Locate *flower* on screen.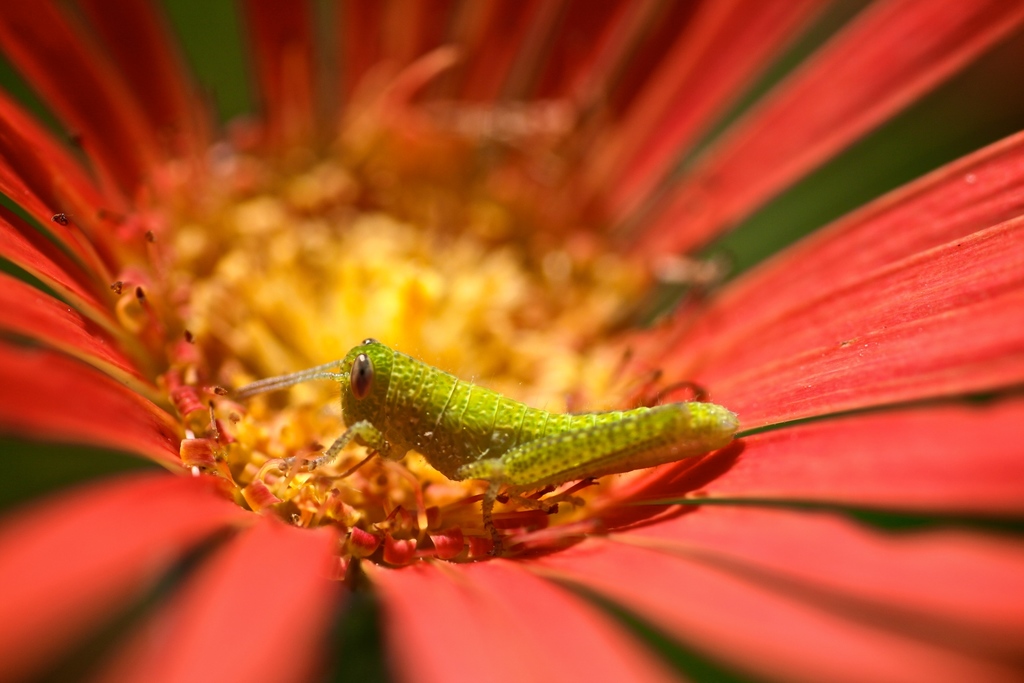
On screen at bbox(0, 0, 1023, 682).
